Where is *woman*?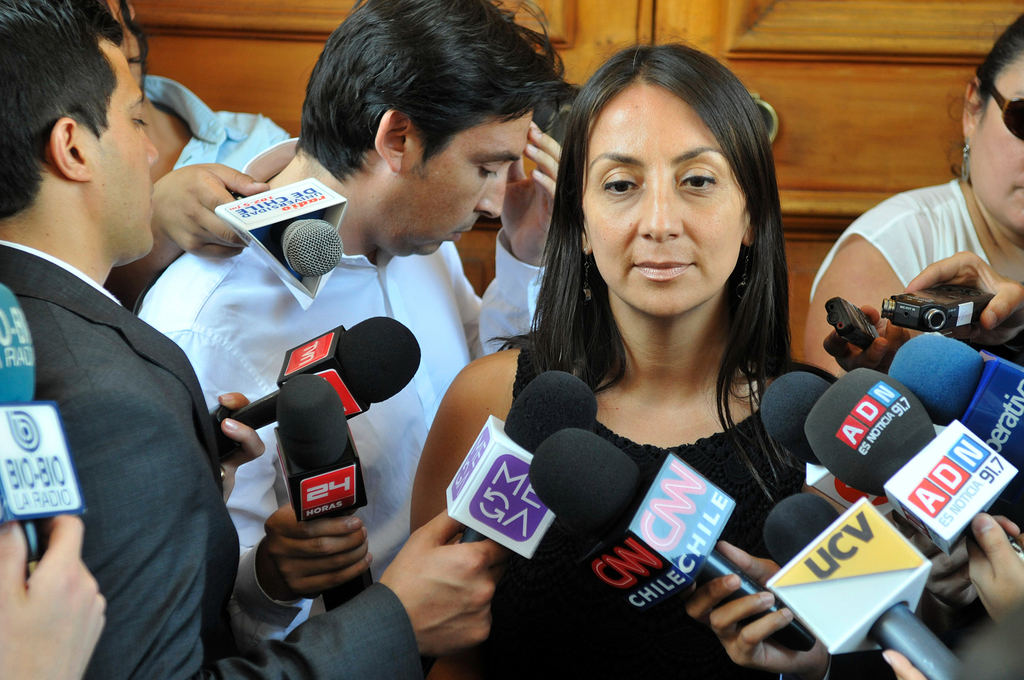
[x1=802, y1=13, x2=1023, y2=377].
